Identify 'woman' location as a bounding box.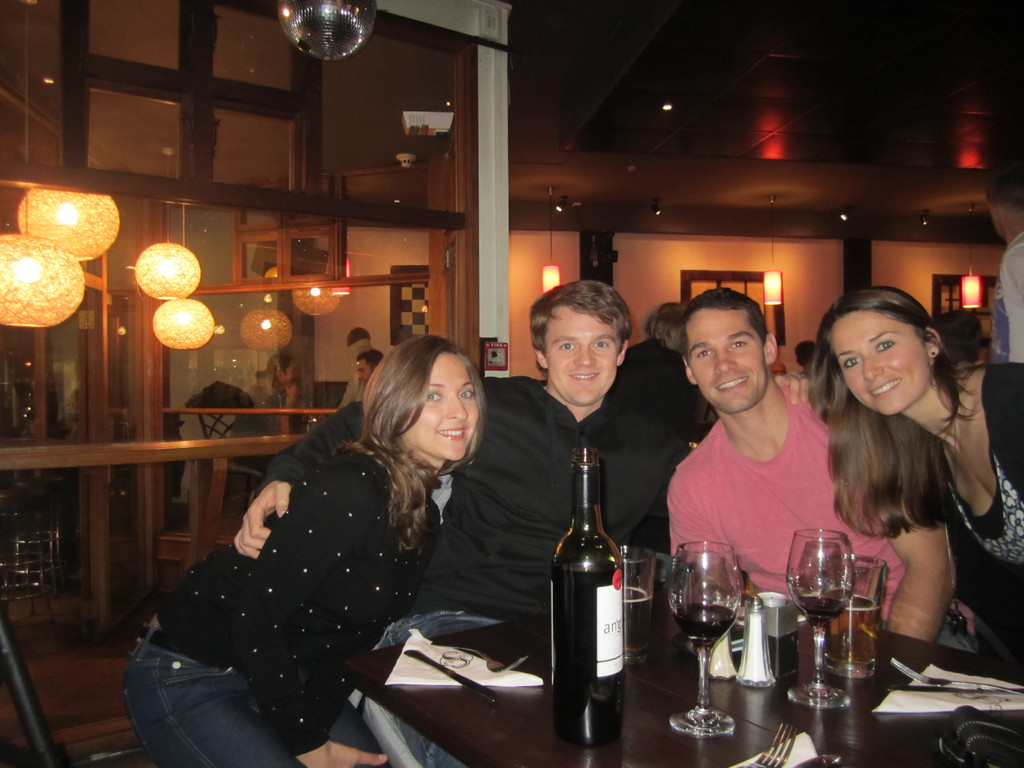
l=804, t=284, r=1023, b=668.
